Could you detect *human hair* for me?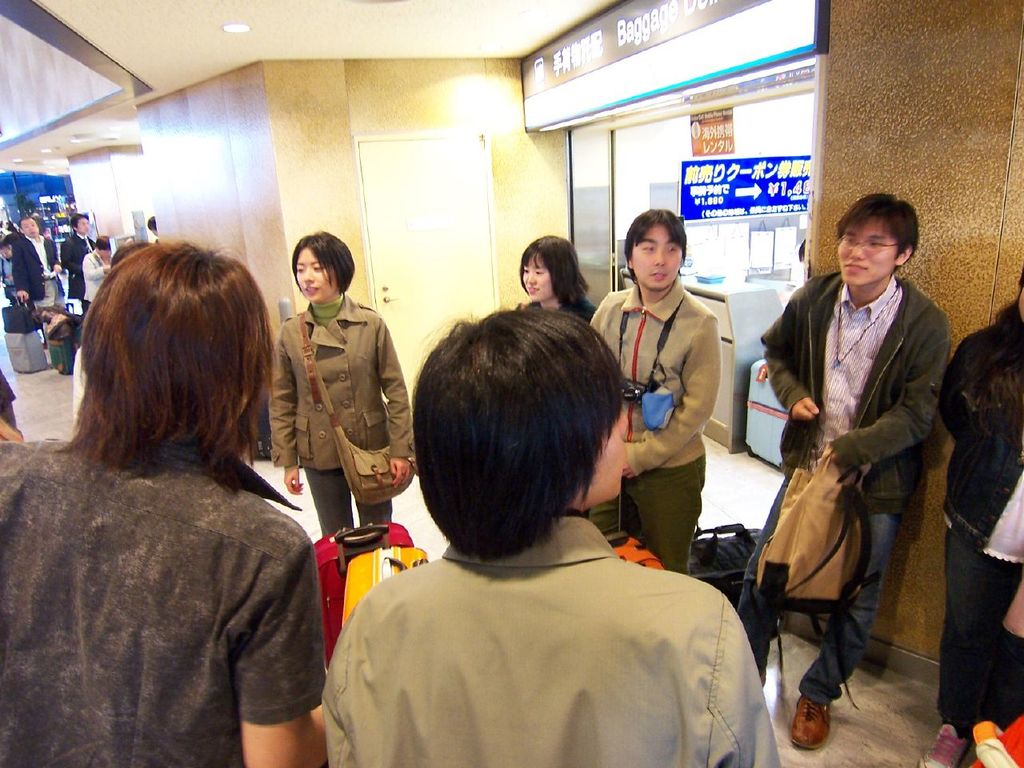
Detection result: x1=964, y1=258, x2=1023, y2=433.
